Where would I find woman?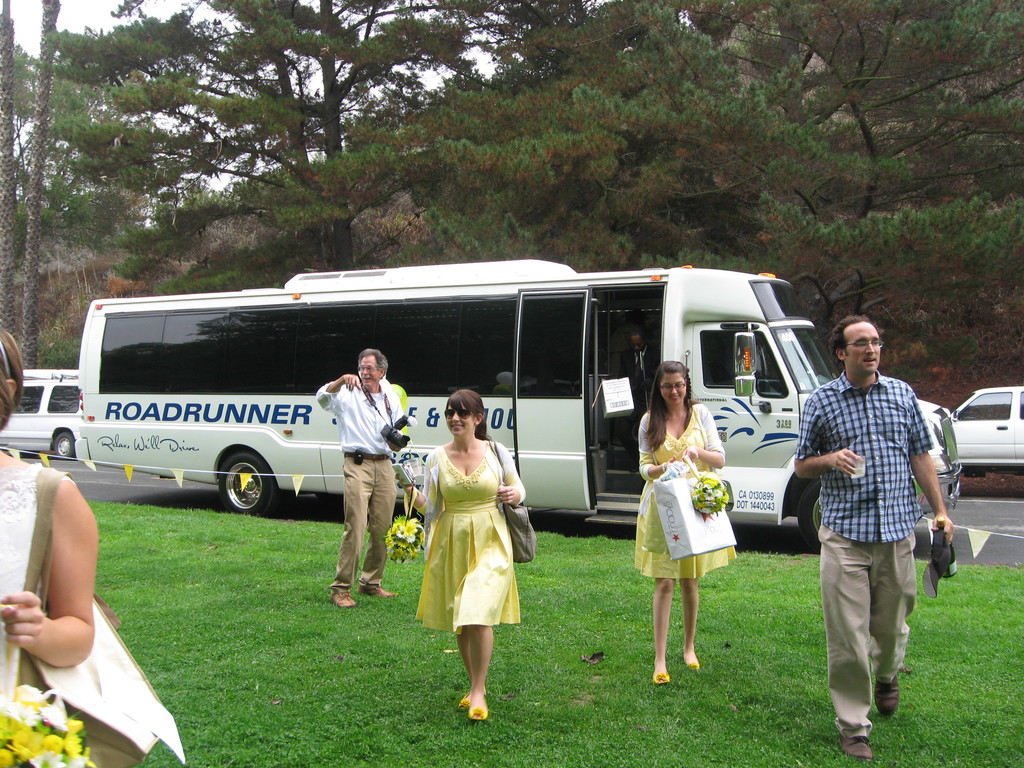
At x1=0 y1=318 x2=121 y2=767.
